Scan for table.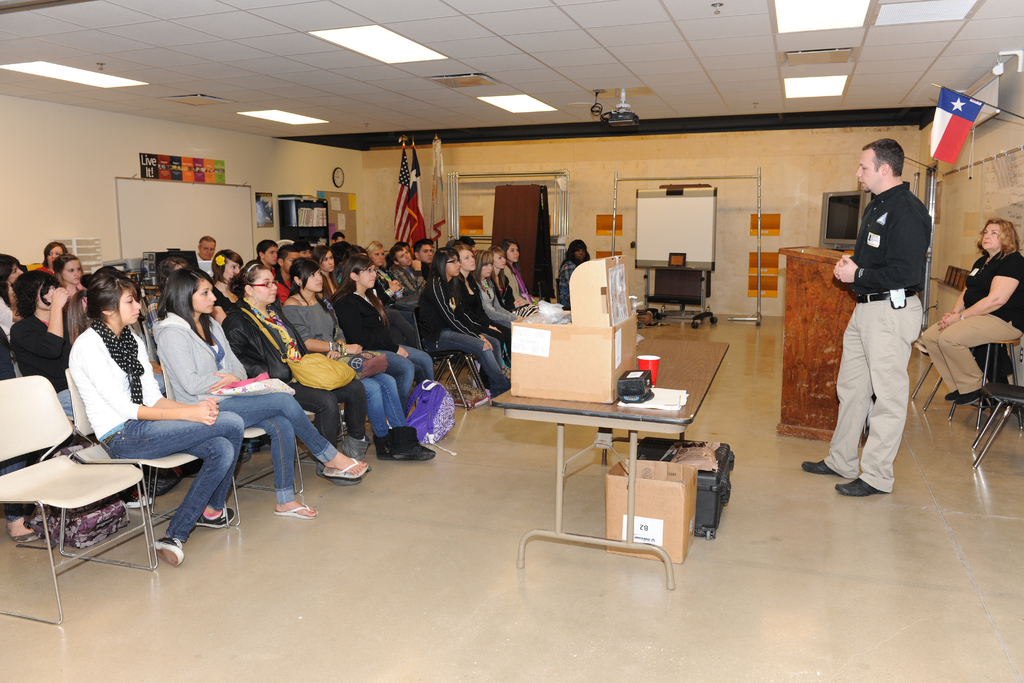
Scan result: 480:343:737:582.
